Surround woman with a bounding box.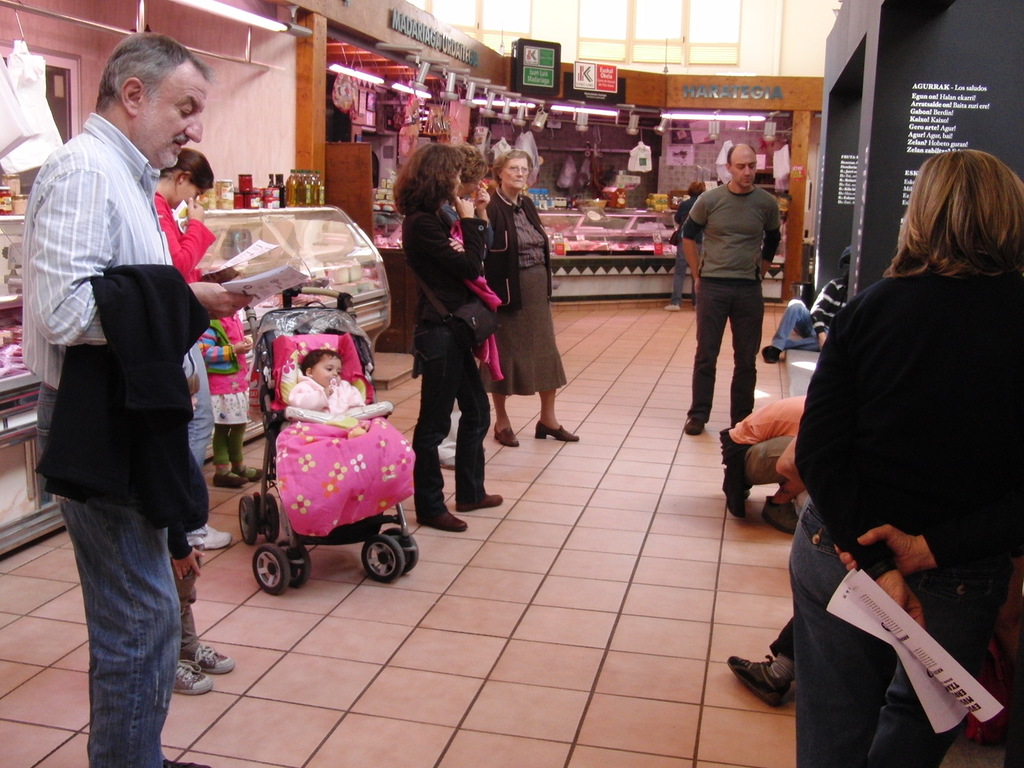
l=665, t=177, r=712, b=312.
